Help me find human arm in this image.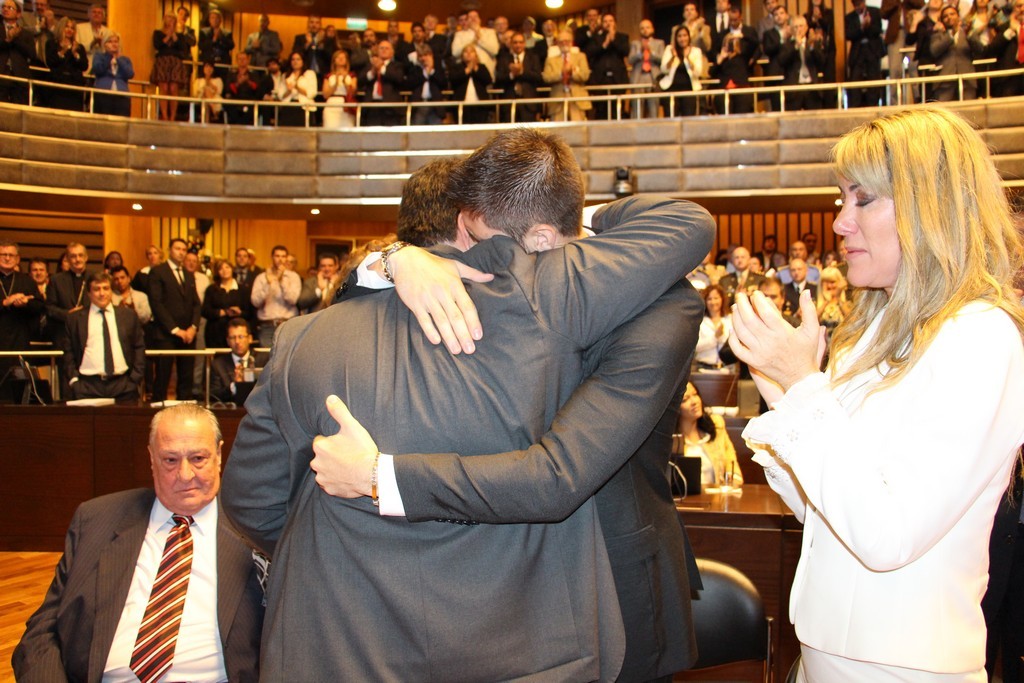
Found it: region(347, 73, 362, 101).
